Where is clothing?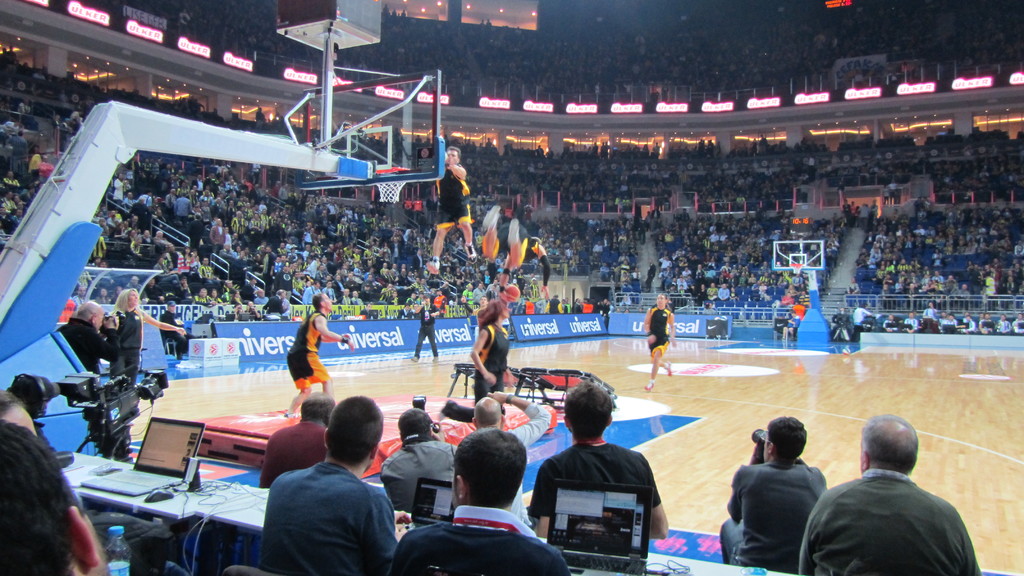
left=499, top=211, right=525, bottom=257.
